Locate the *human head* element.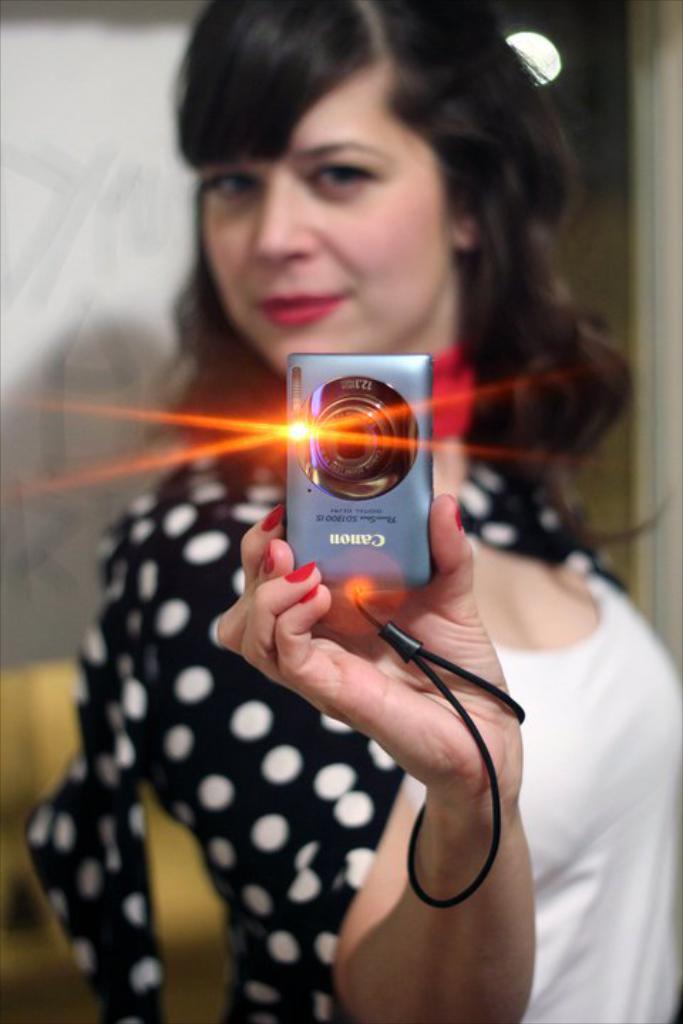
Element bbox: locate(194, 24, 539, 351).
